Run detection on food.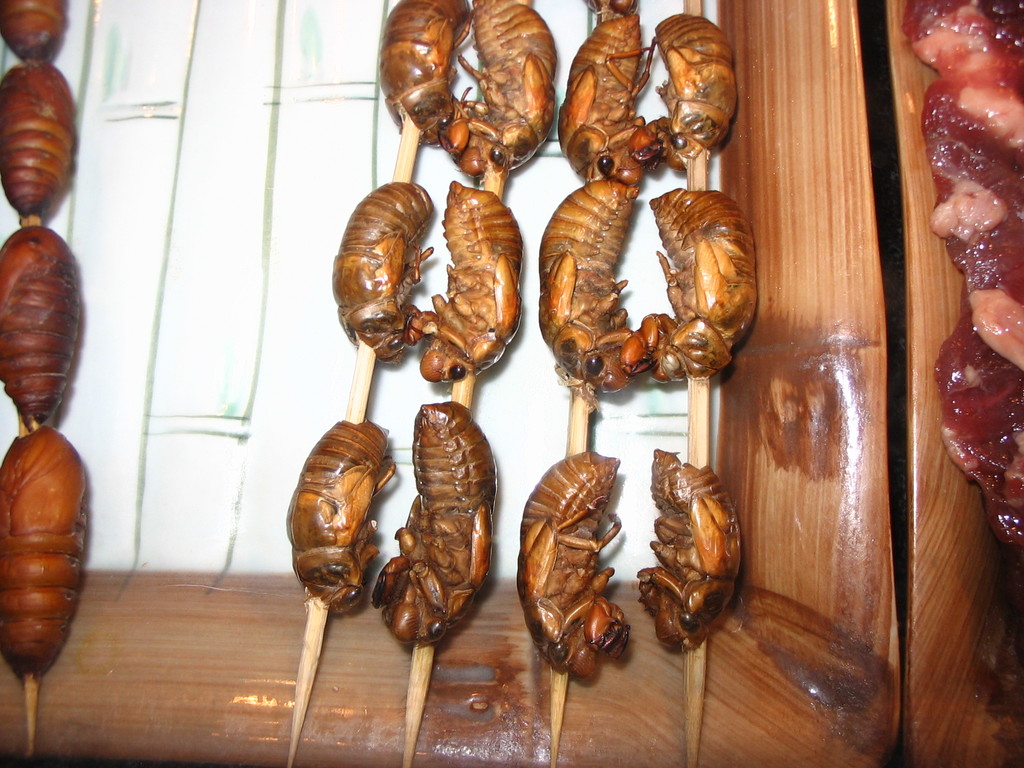
Result: (left=644, top=187, right=761, bottom=384).
